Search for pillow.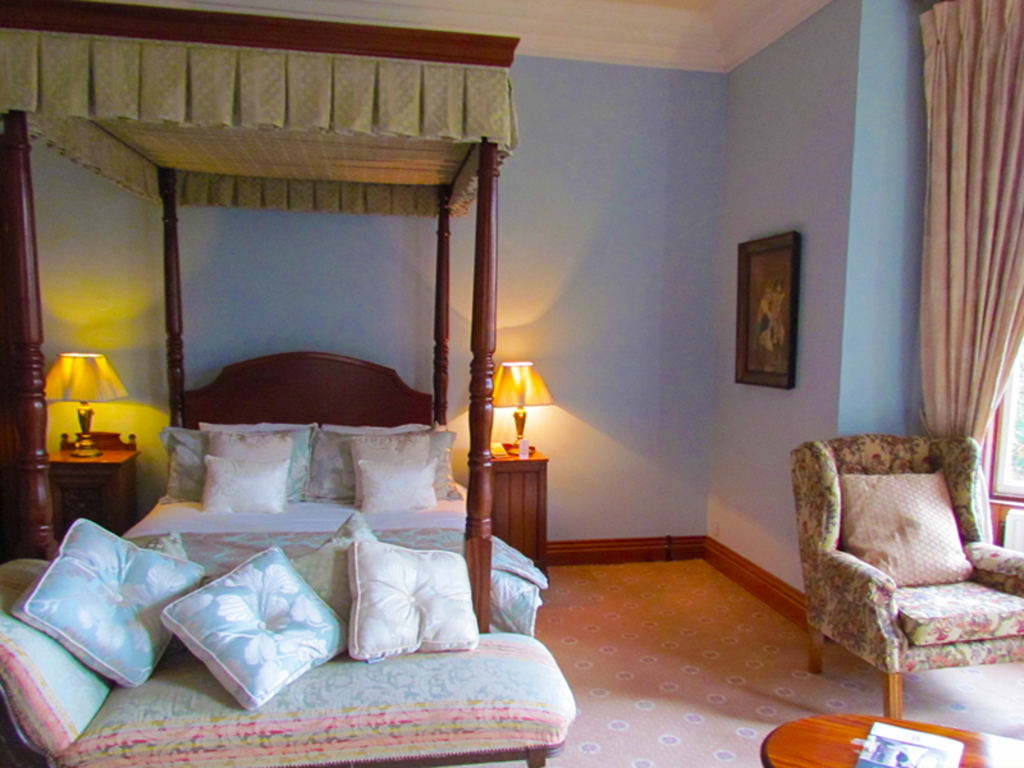
Found at 164, 557, 333, 704.
